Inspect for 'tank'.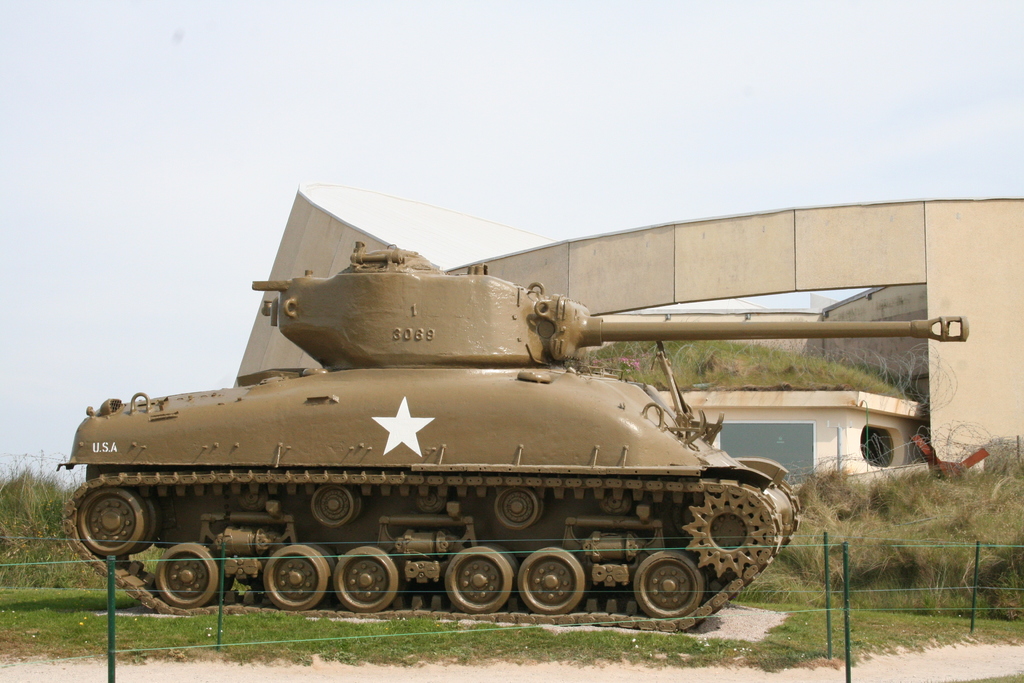
Inspection: detection(58, 240, 968, 630).
